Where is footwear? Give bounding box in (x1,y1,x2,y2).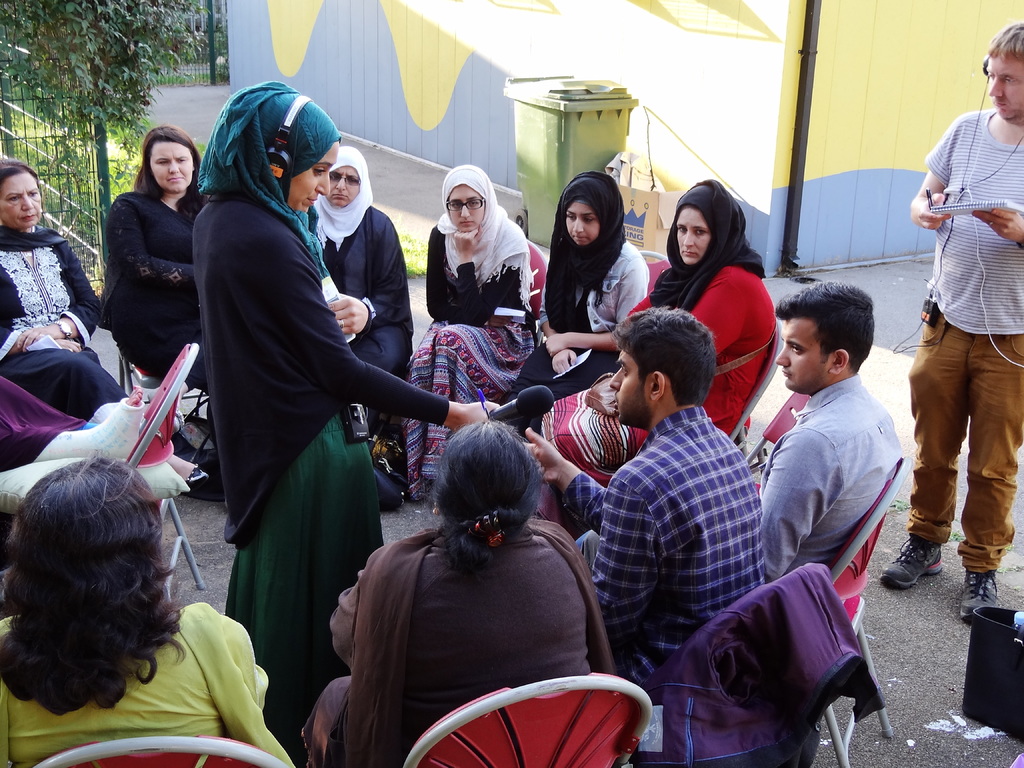
(882,539,946,591).
